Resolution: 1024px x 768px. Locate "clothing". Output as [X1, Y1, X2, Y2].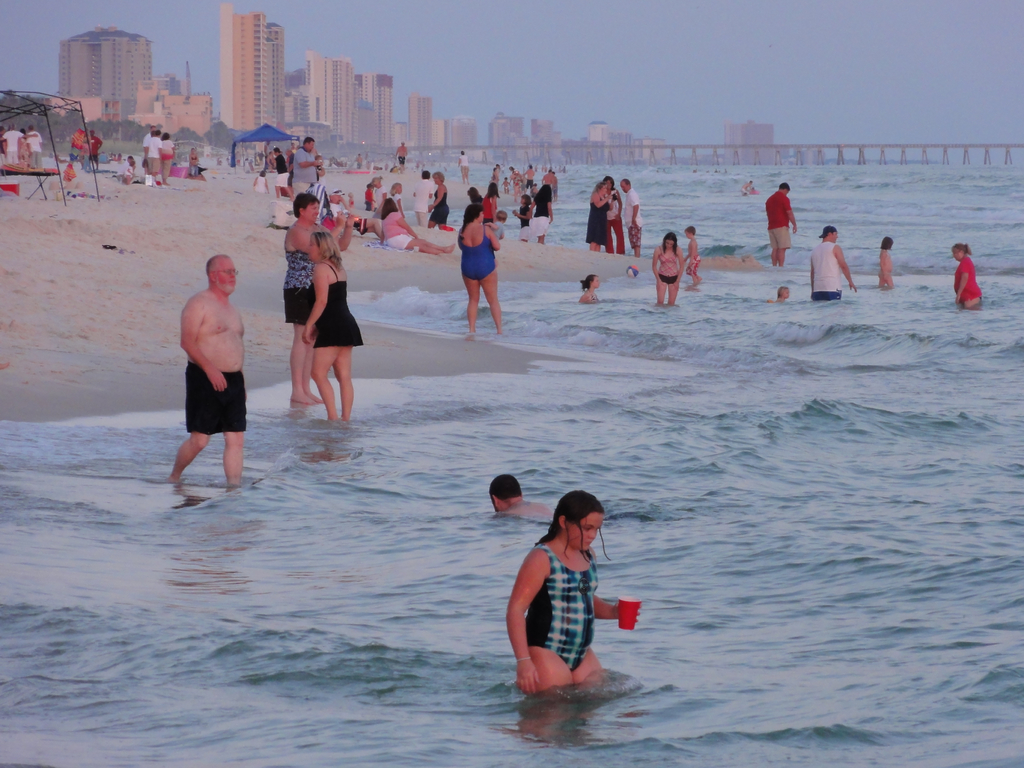
[502, 185, 510, 191].
